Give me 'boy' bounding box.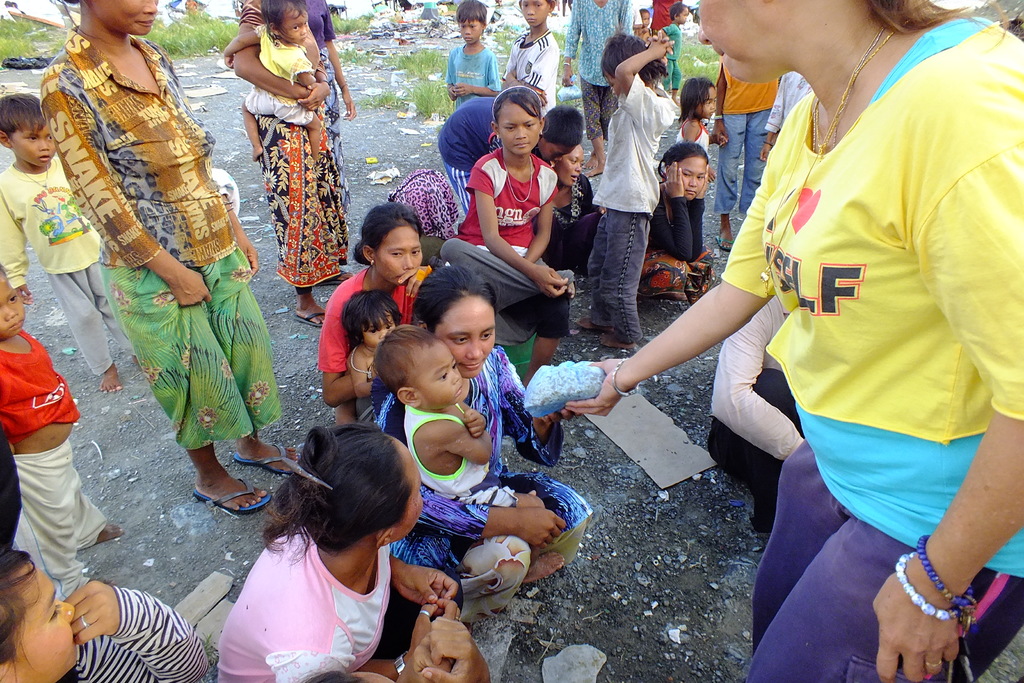
x1=660 y1=8 x2=694 y2=103.
